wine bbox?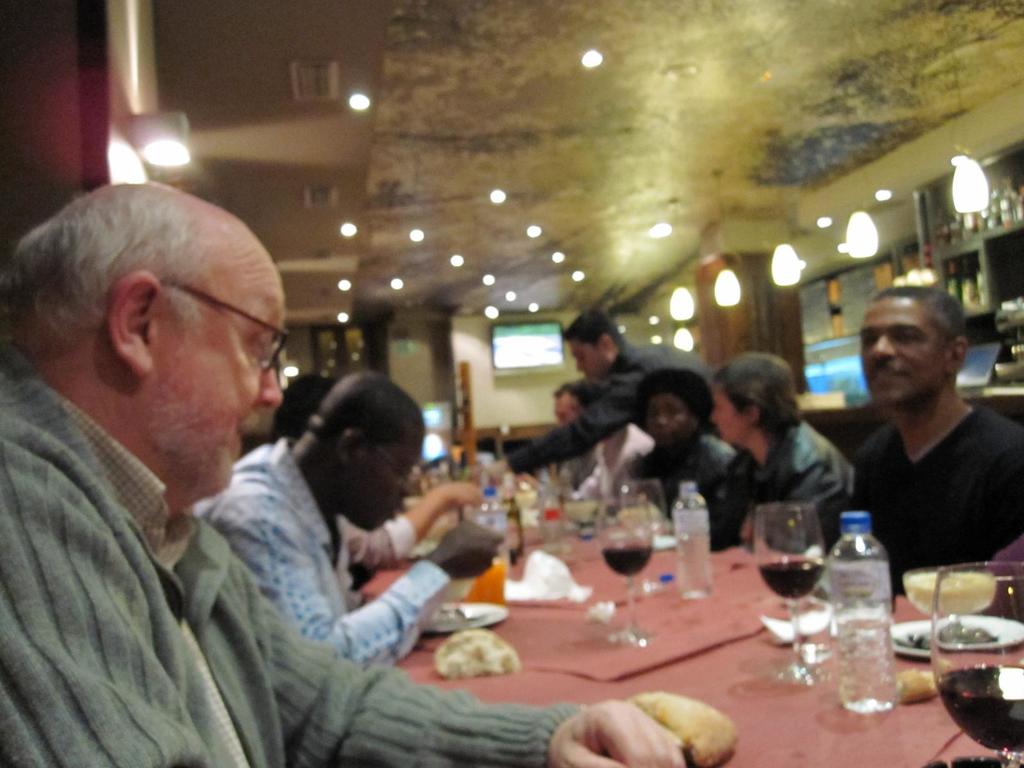
[x1=932, y1=666, x2=1023, y2=755]
